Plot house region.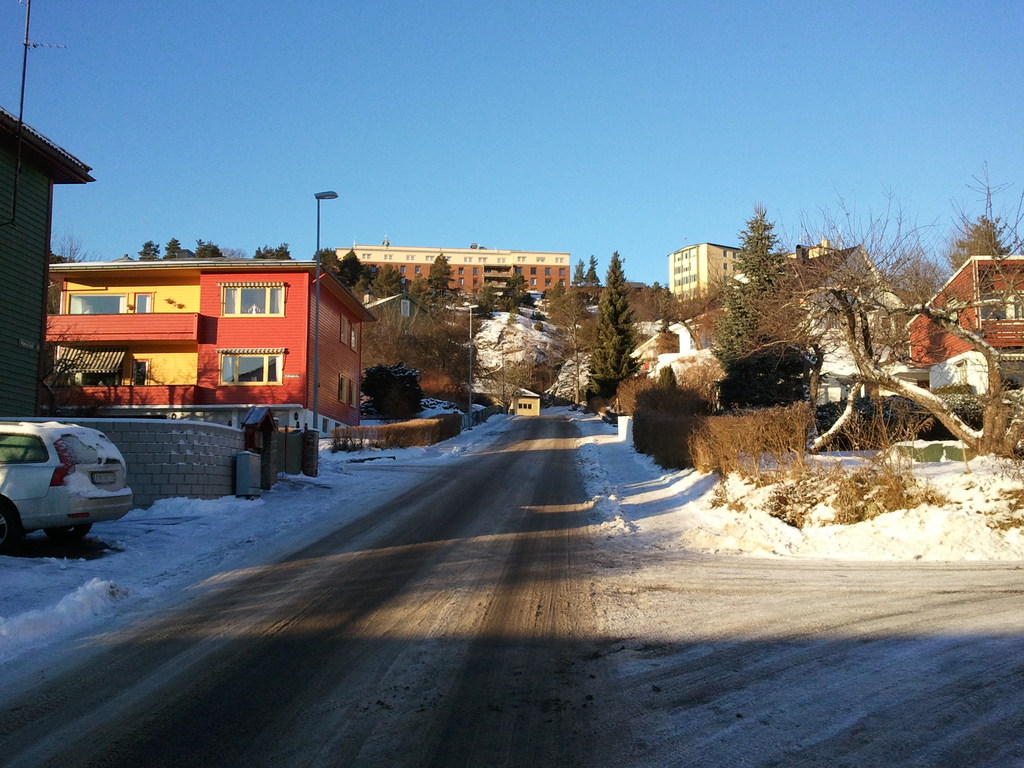
Plotted at detection(460, 376, 543, 419).
